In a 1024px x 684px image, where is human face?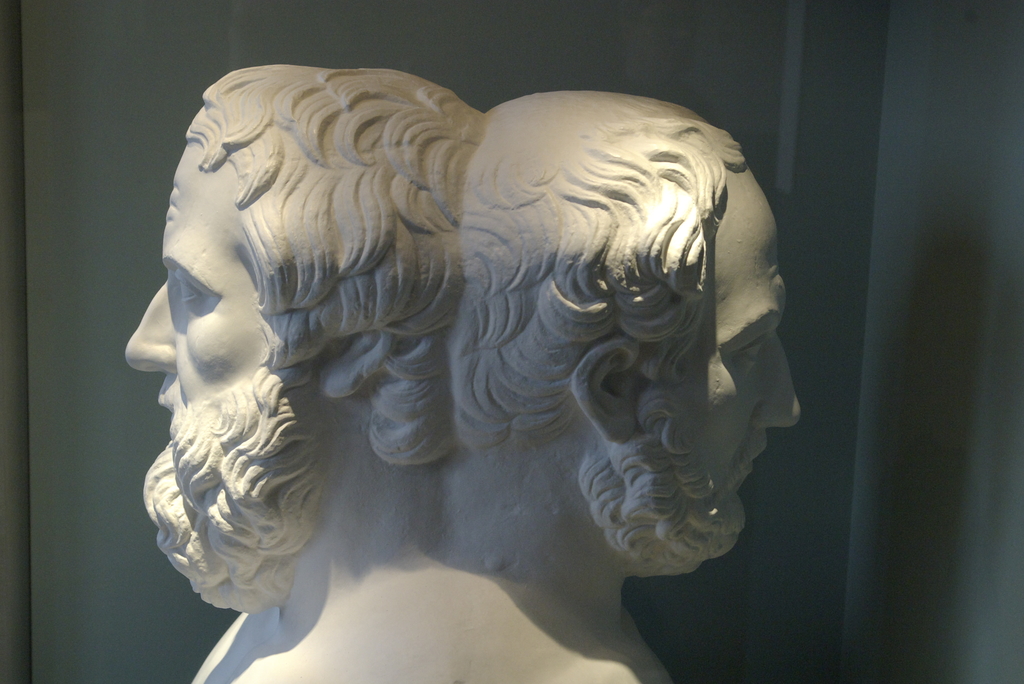
125/142/259/424.
